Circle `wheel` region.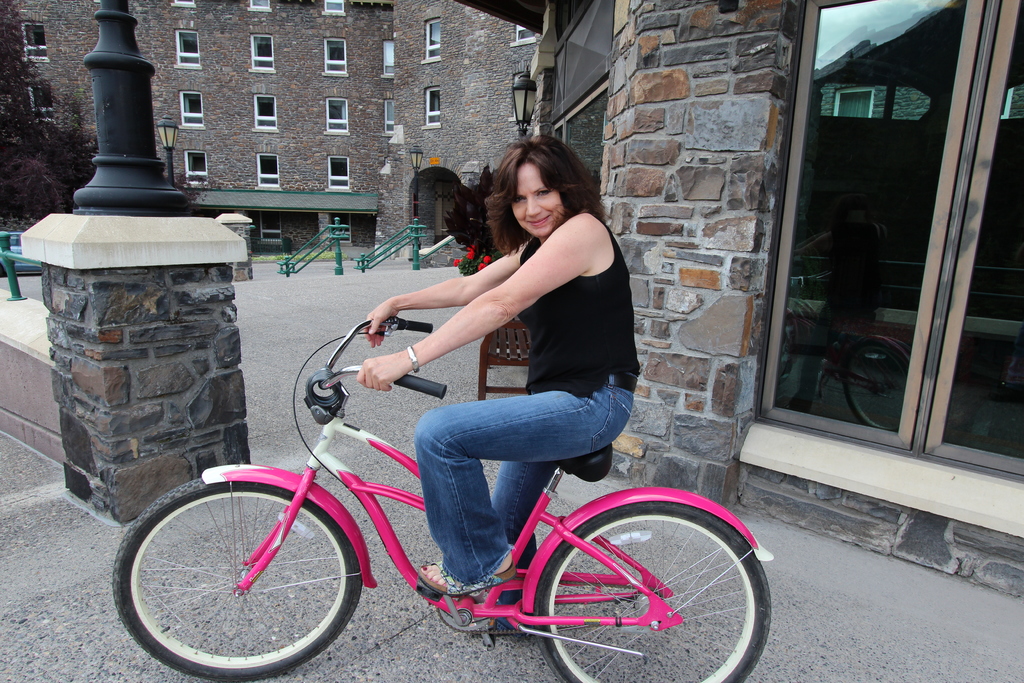
Region: 109:482:358:667.
